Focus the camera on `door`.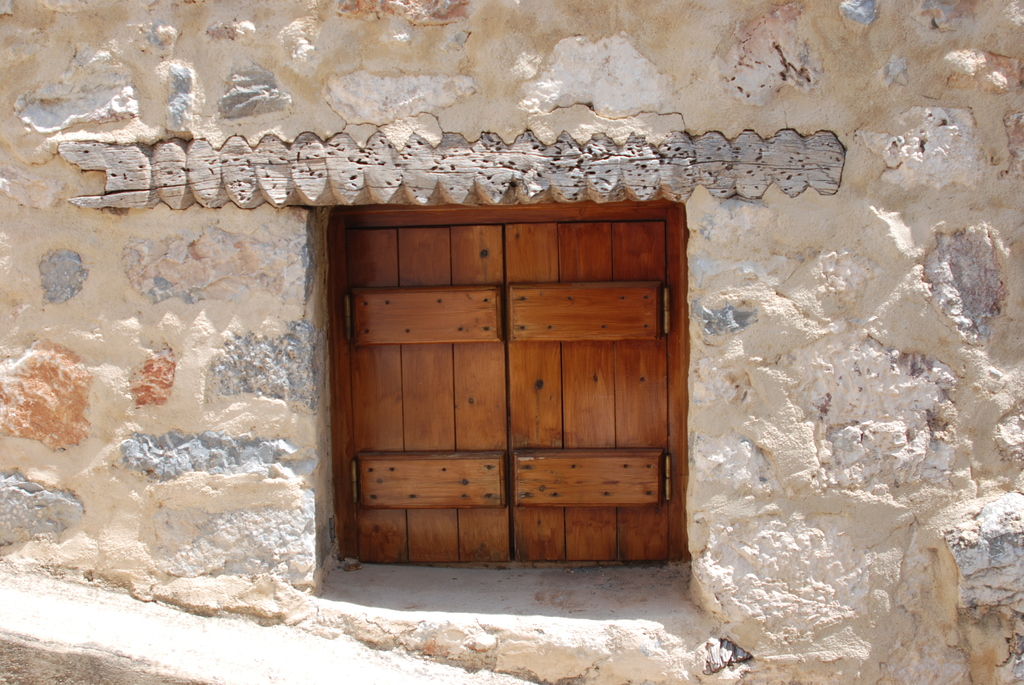
Focus region: <bbox>346, 214, 684, 563</bbox>.
